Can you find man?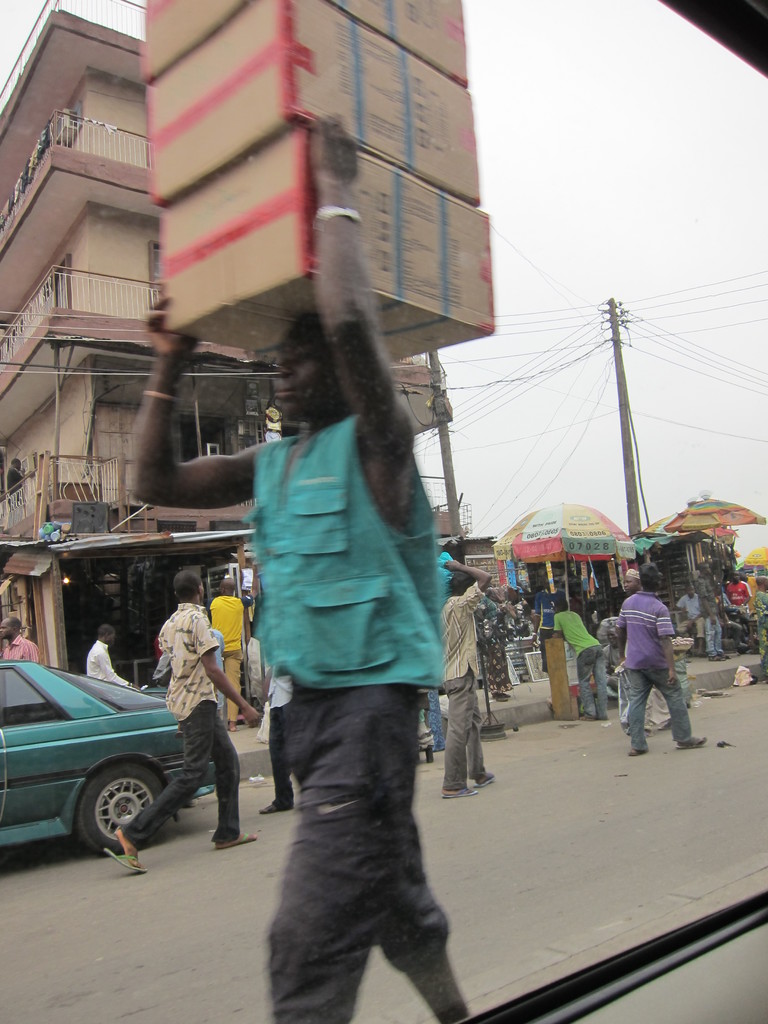
Yes, bounding box: (437,556,493,792).
